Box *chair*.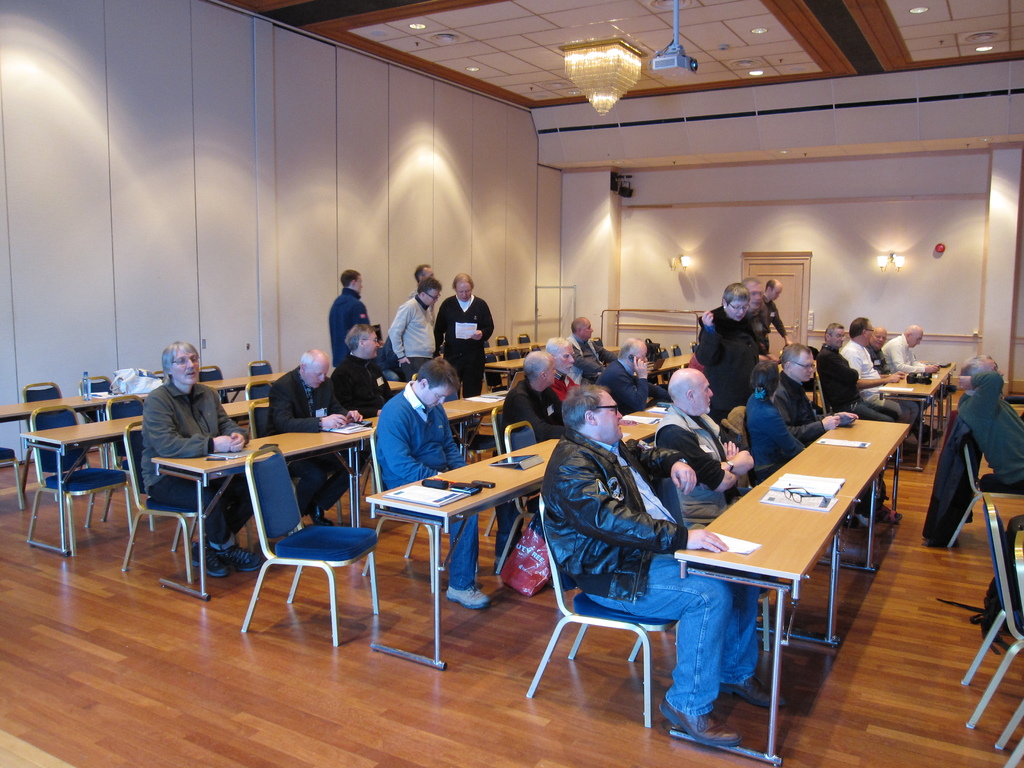
[left=117, top=420, right=210, bottom=578].
